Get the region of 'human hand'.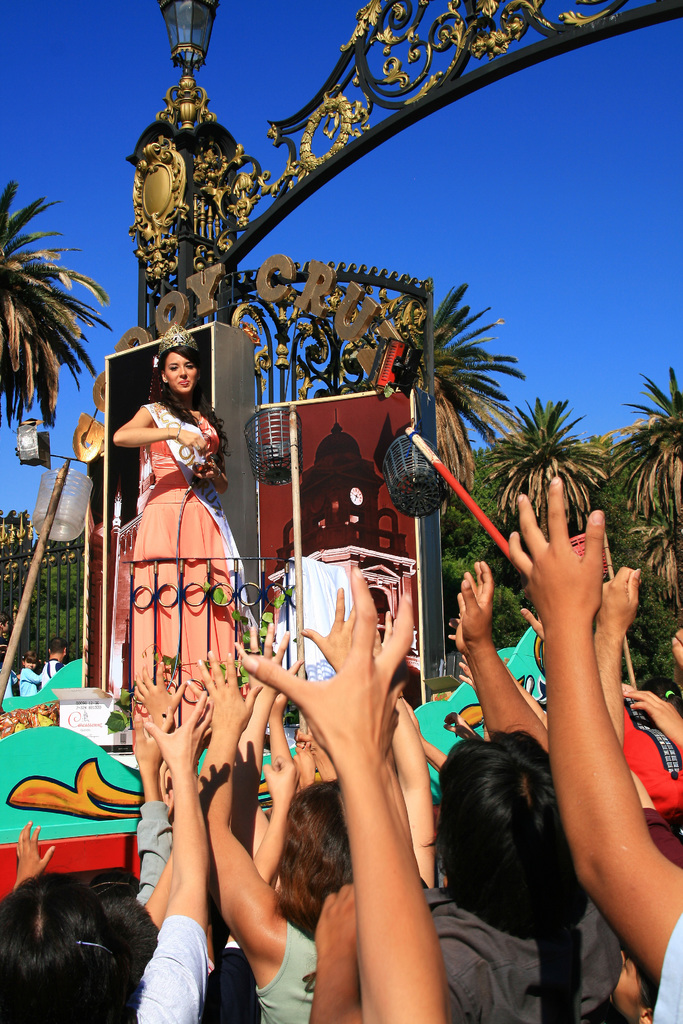
(x1=144, y1=689, x2=213, y2=769).
